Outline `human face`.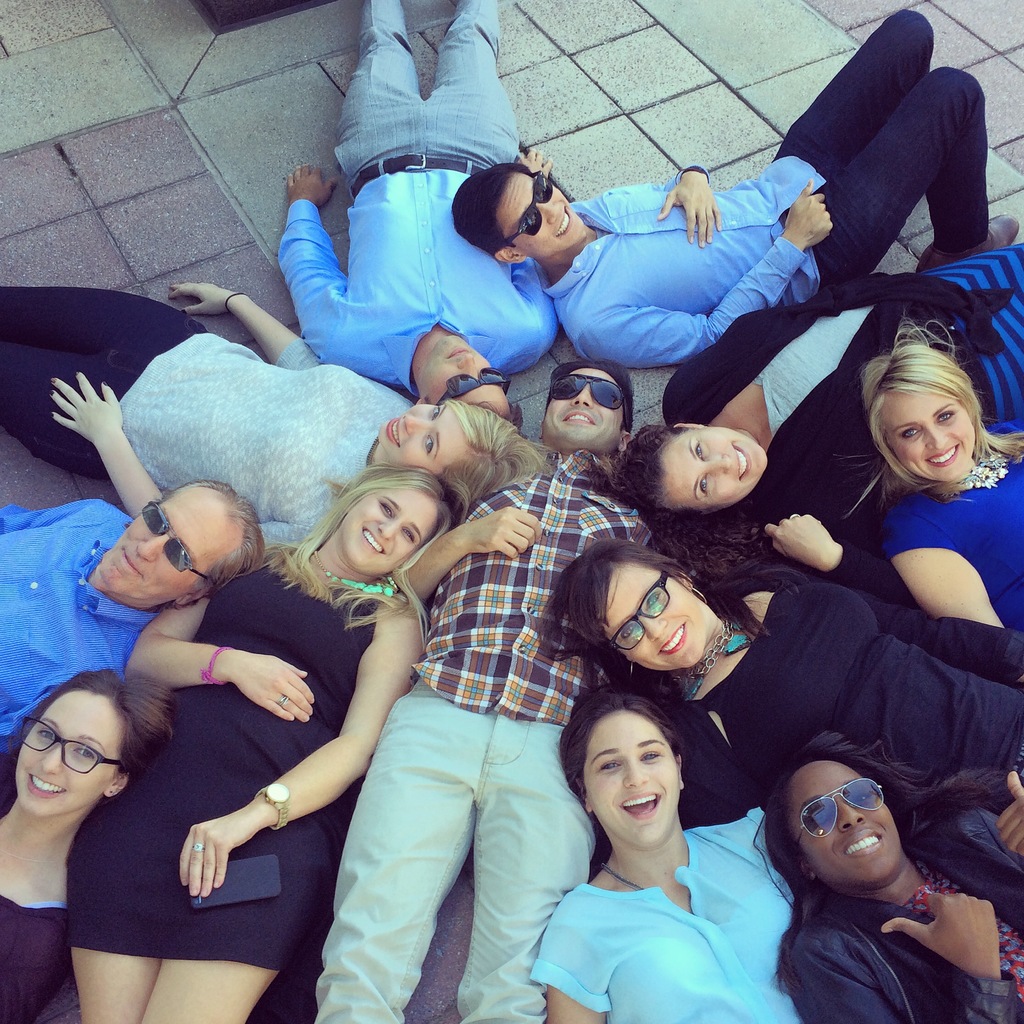
Outline: Rect(584, 706, 684, 837).
